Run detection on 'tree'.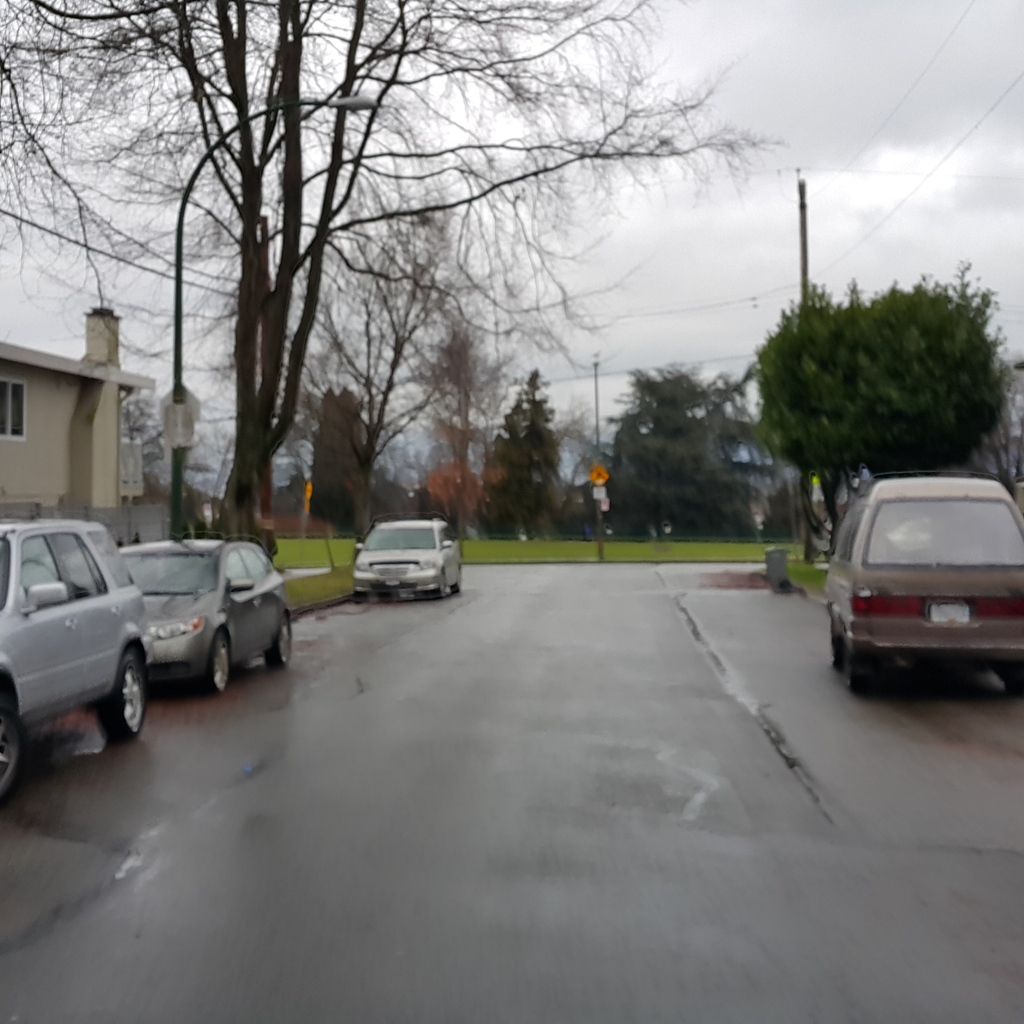
Result: {"x1": 271, "y1": 178, "x2": 589, "y2": 554}.
